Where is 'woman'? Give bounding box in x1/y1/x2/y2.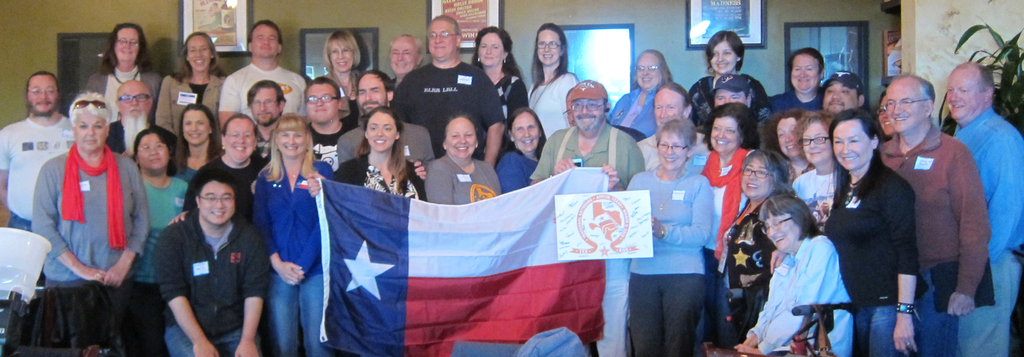
620/118/715/356.
